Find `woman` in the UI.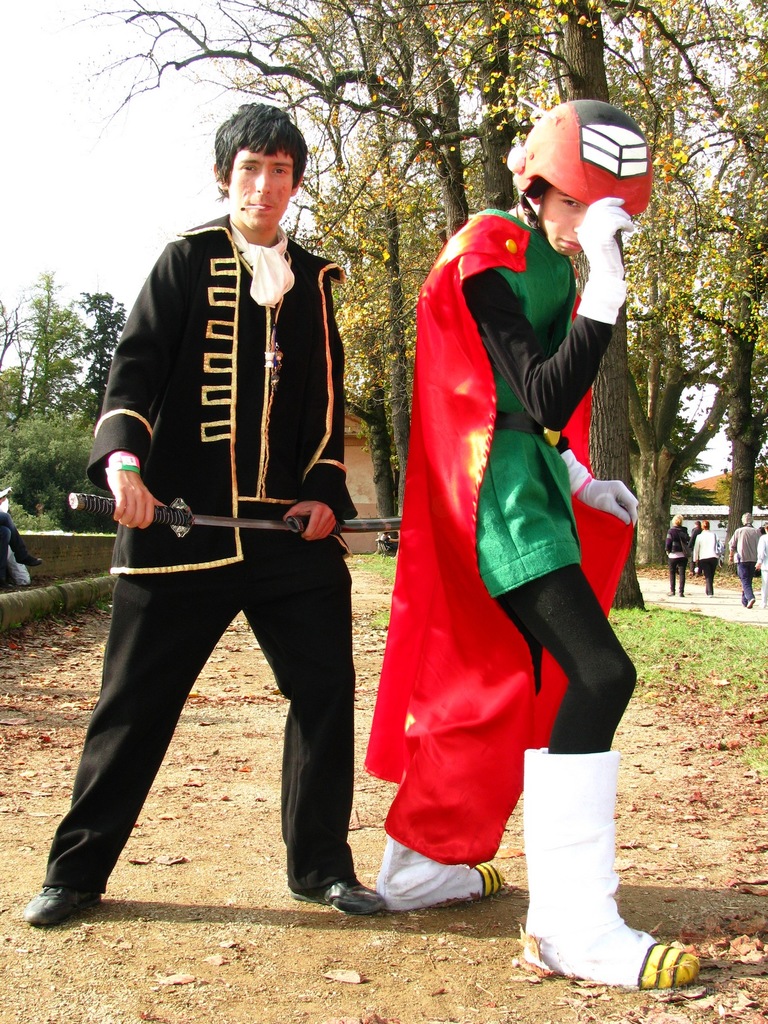
UI element at {"left": 665, "top": 515, "right": 691, "bottom": 597}.
